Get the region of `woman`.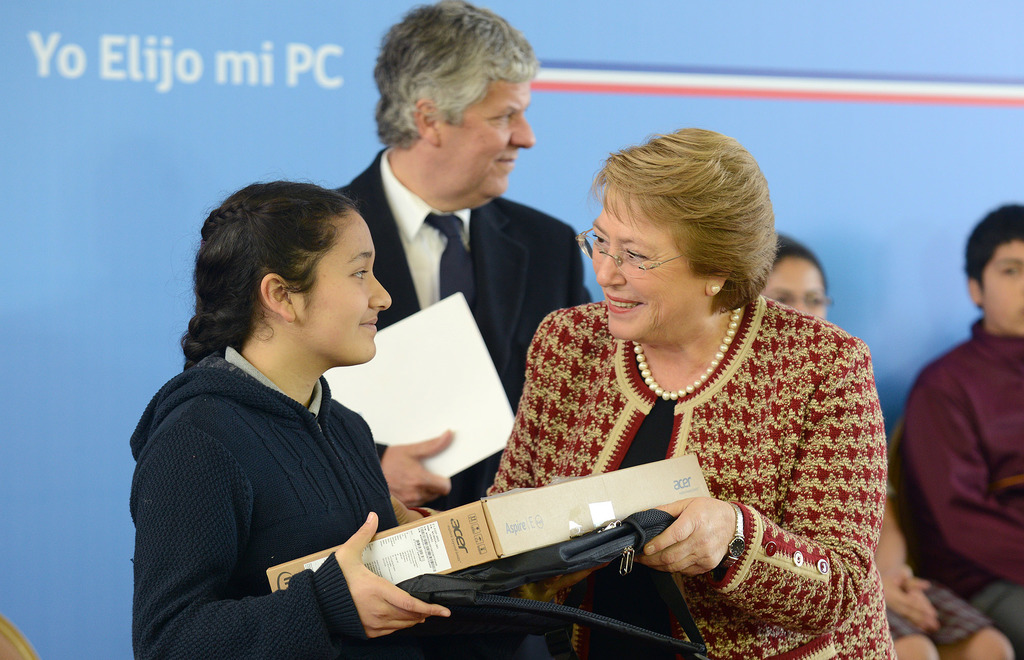
rect(131, 150, 476, 659).
